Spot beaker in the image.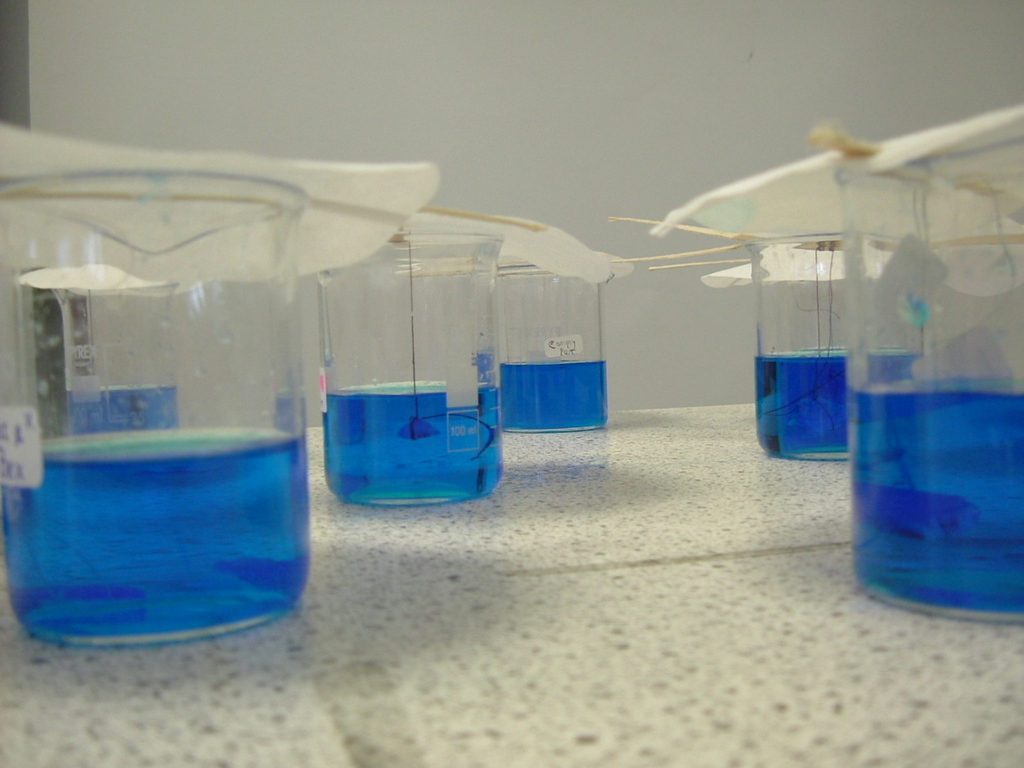
beaker found at (742, 229, 926, 461).
